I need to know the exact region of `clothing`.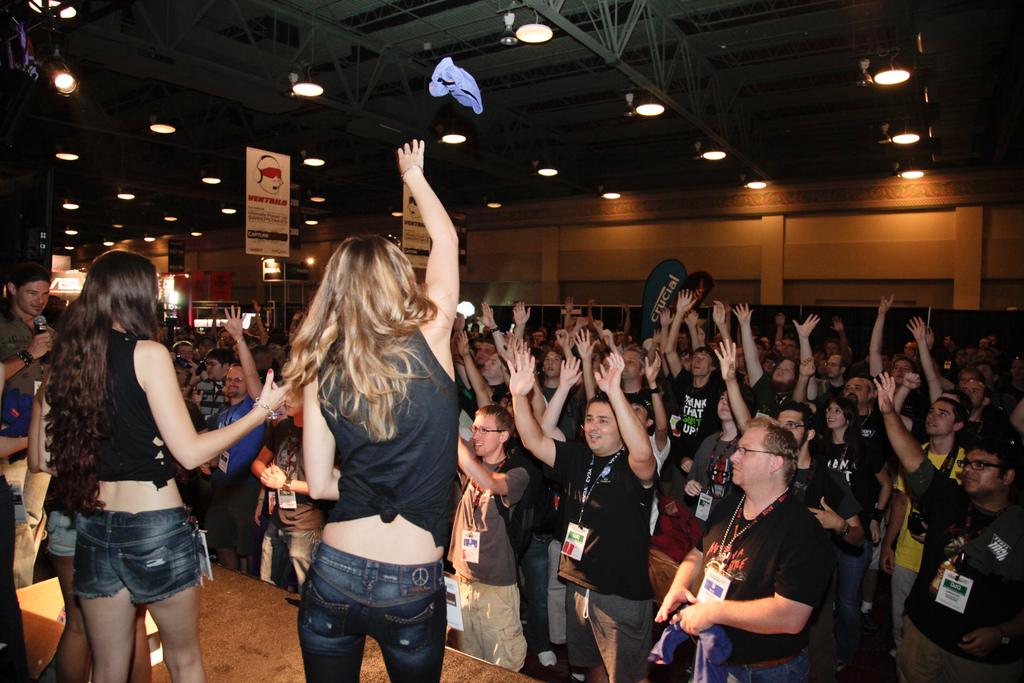
Region: <bbox>644, 419, 671, 474</bbox>.
